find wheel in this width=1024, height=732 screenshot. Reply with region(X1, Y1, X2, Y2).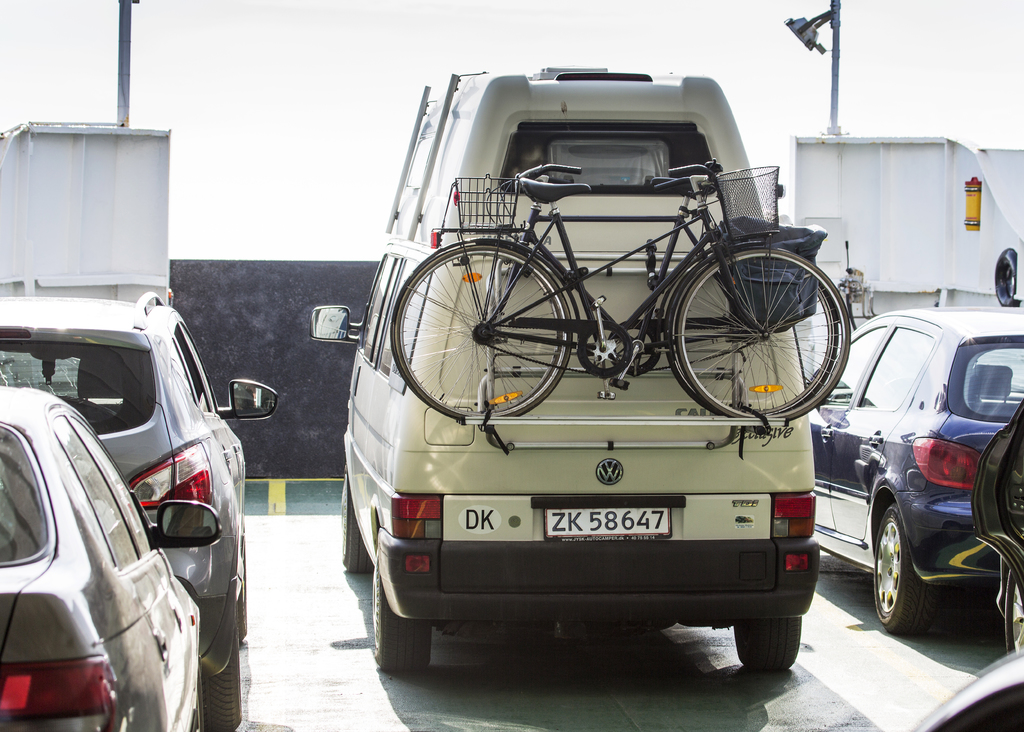
region(193, 635, 245, 731).
